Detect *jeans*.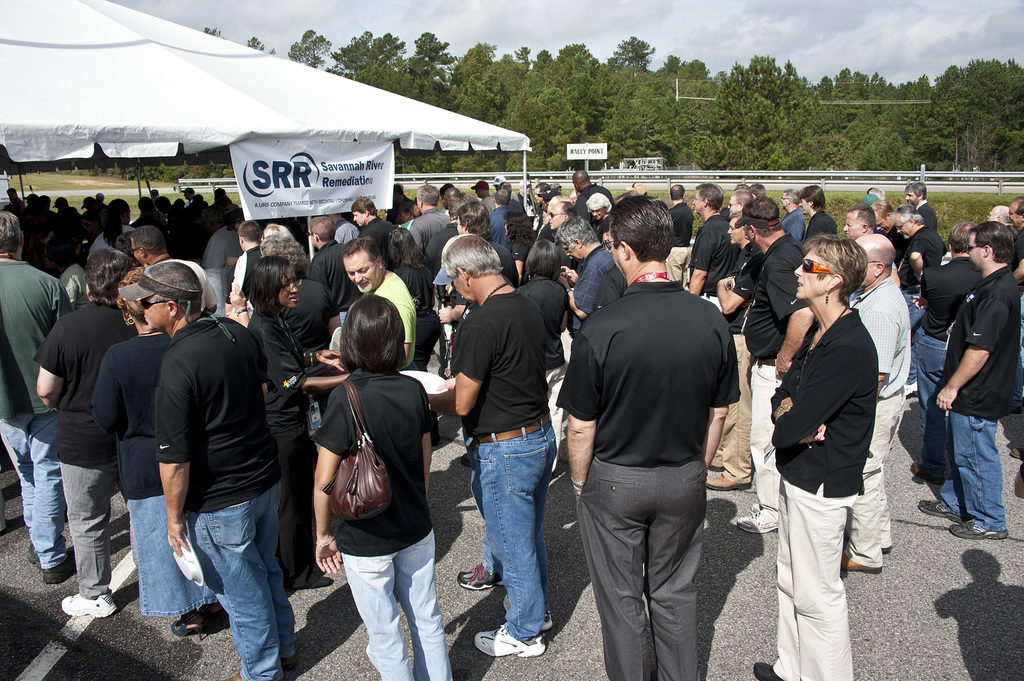
Detected at (x1=904, y1=293, x2=917, y2=381).
